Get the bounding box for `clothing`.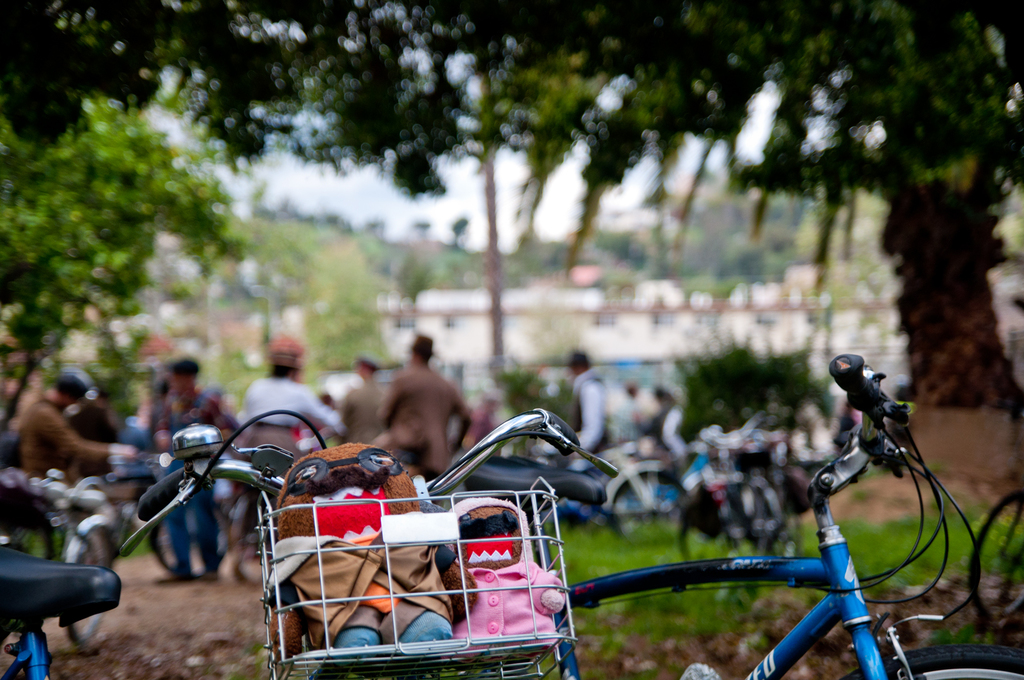
451, 555, 564, 662.
